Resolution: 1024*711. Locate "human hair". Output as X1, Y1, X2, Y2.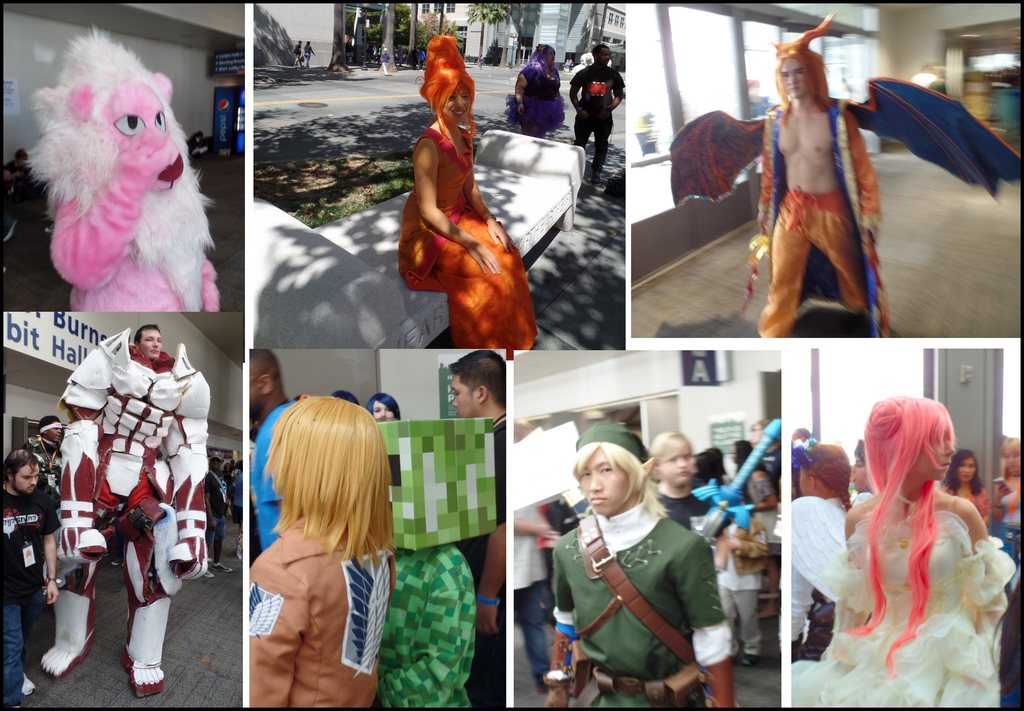
648, 430, 686, 473.
